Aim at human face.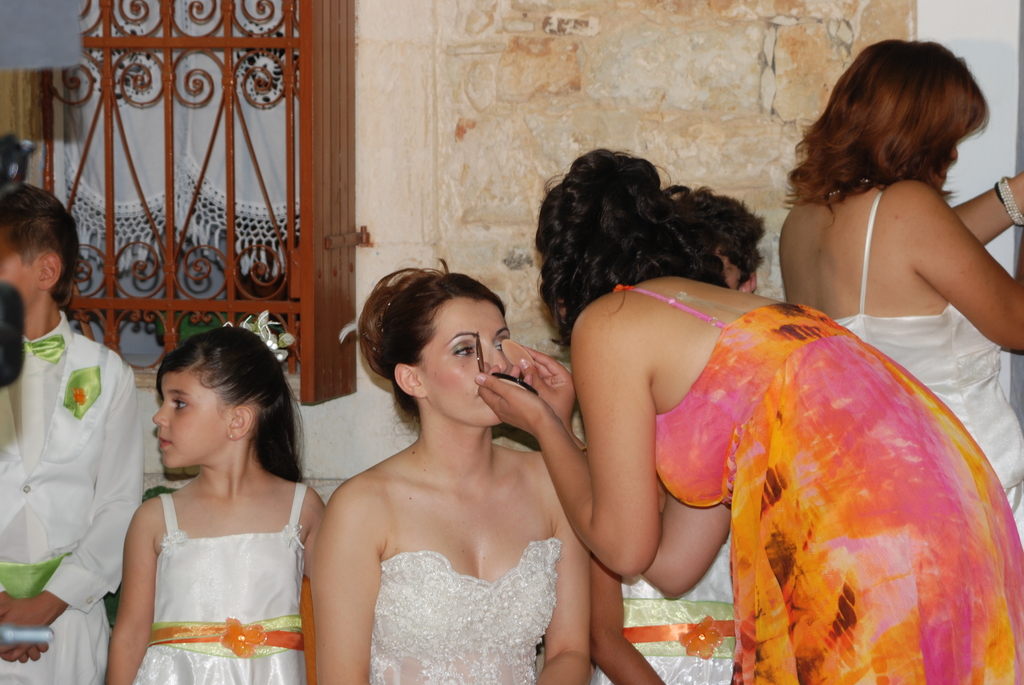
Aimed at bbox(0, 219, 33, 306).
